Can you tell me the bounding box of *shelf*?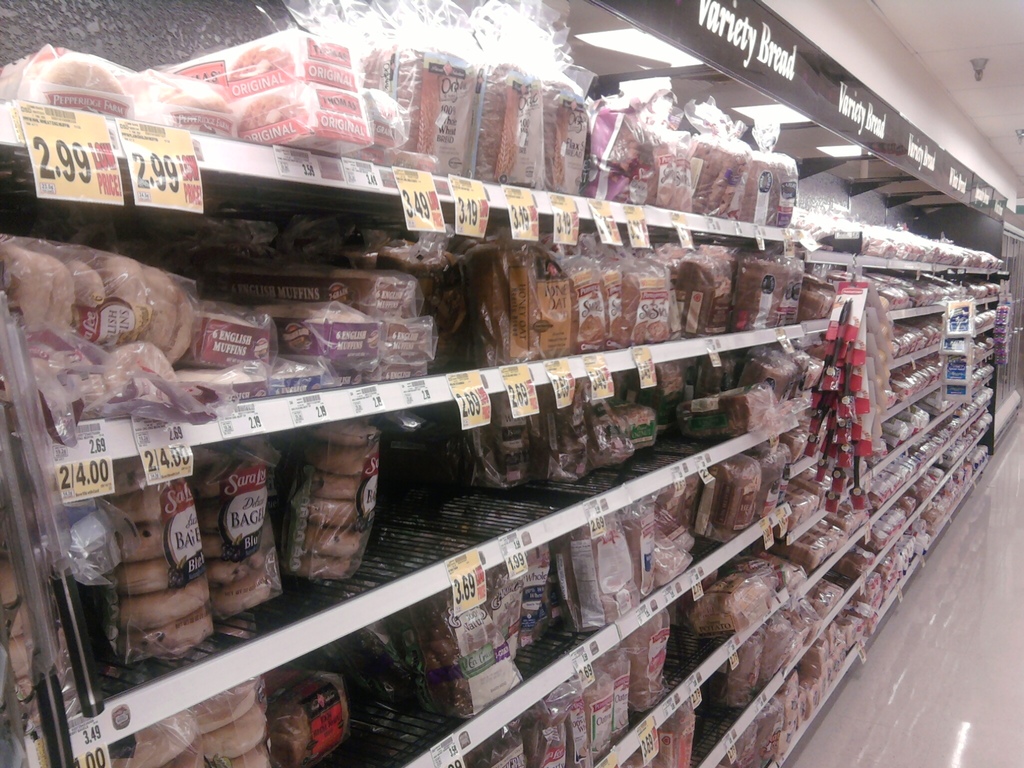
rect(0, 318, 828, 767).
